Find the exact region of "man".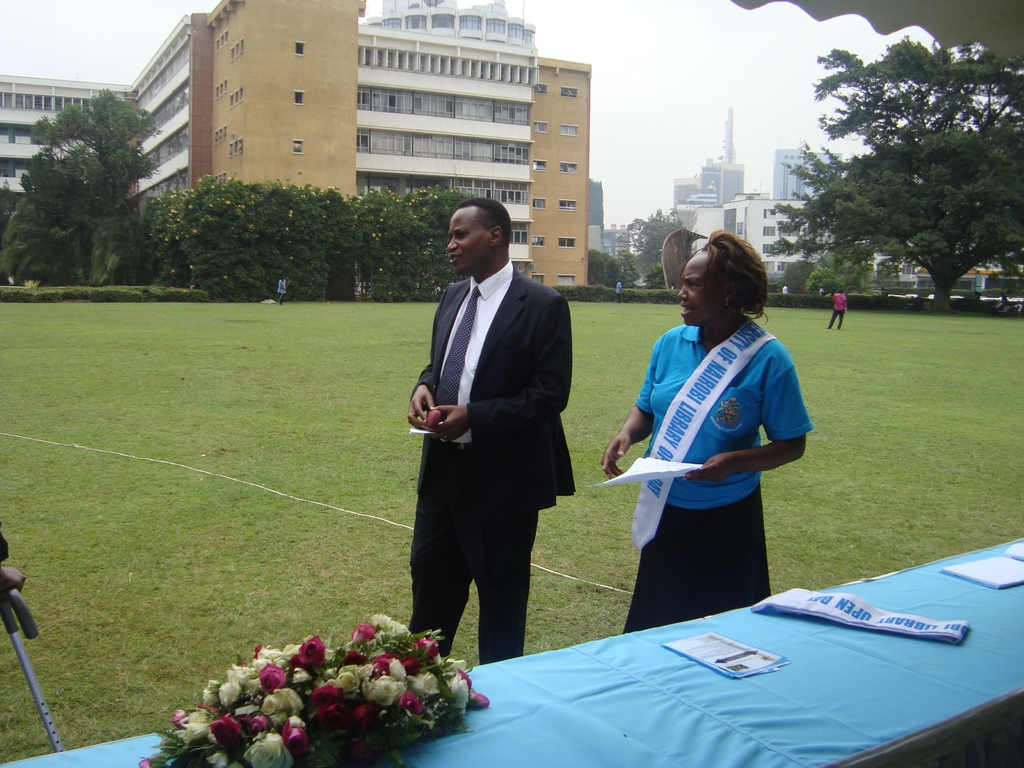
Exact region: locate(403, 172, 590, 697).
